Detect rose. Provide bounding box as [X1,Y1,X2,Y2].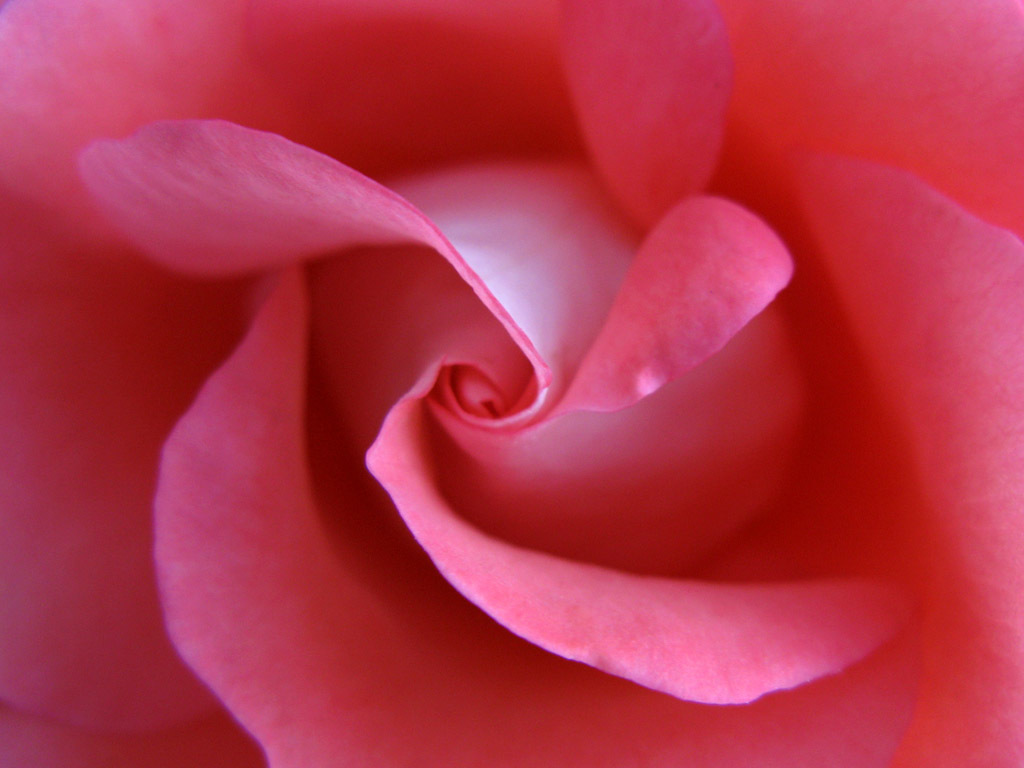
[0,0,1023,767].
